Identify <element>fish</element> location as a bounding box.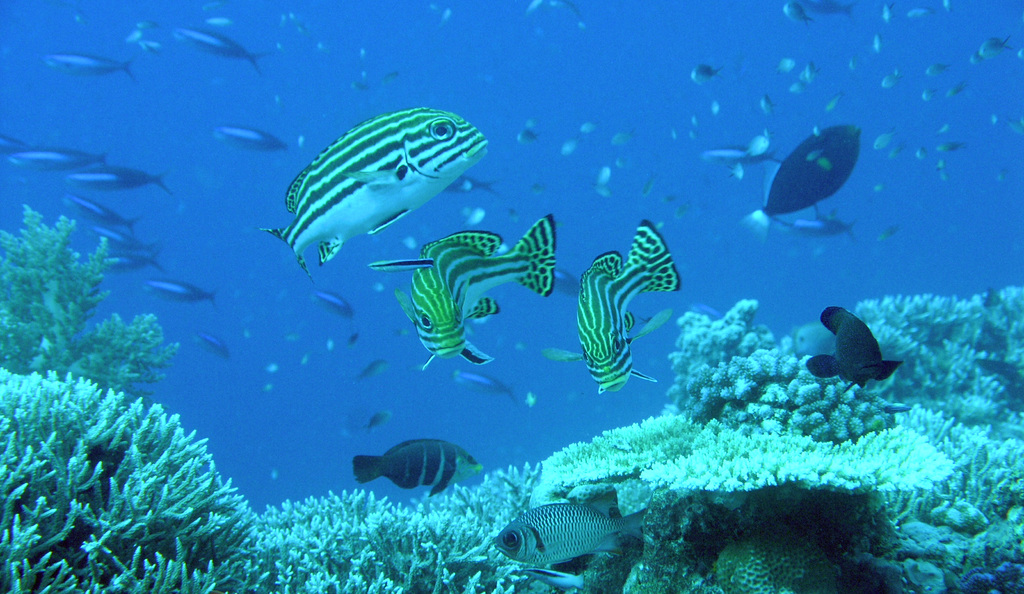
detection(801, 62, 822, 89).
